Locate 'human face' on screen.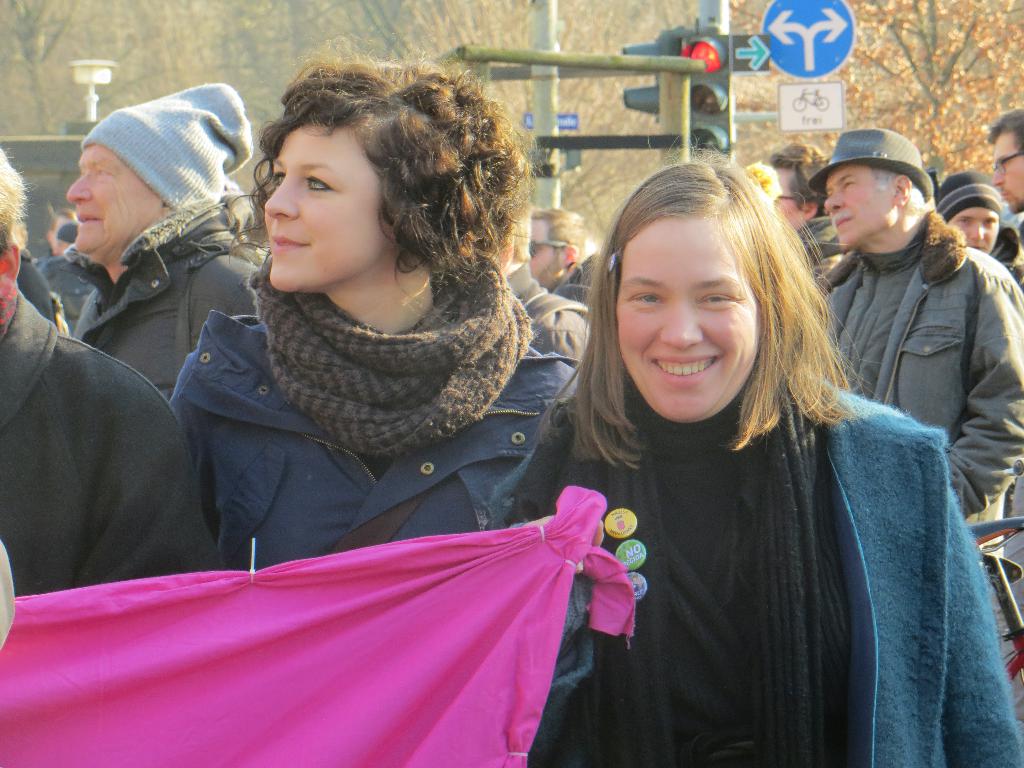
On screen at bbox=[995, 136, 1023, 212].
